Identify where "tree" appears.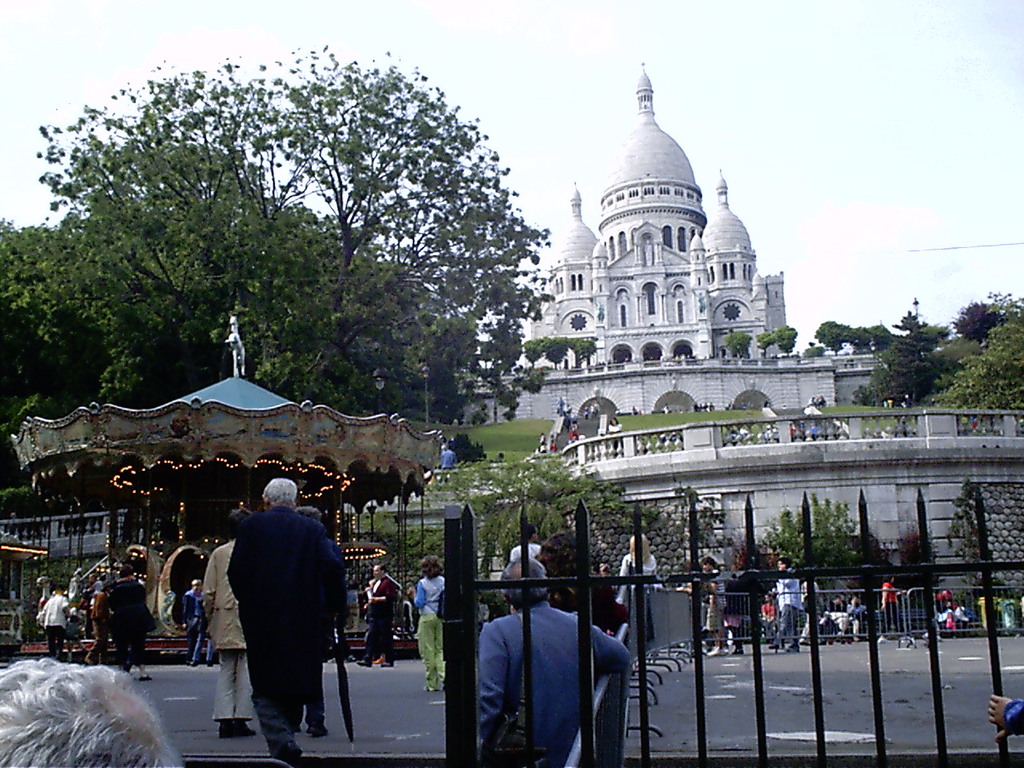
Appears at [left=570, top=336, right=598, bottom=366].
